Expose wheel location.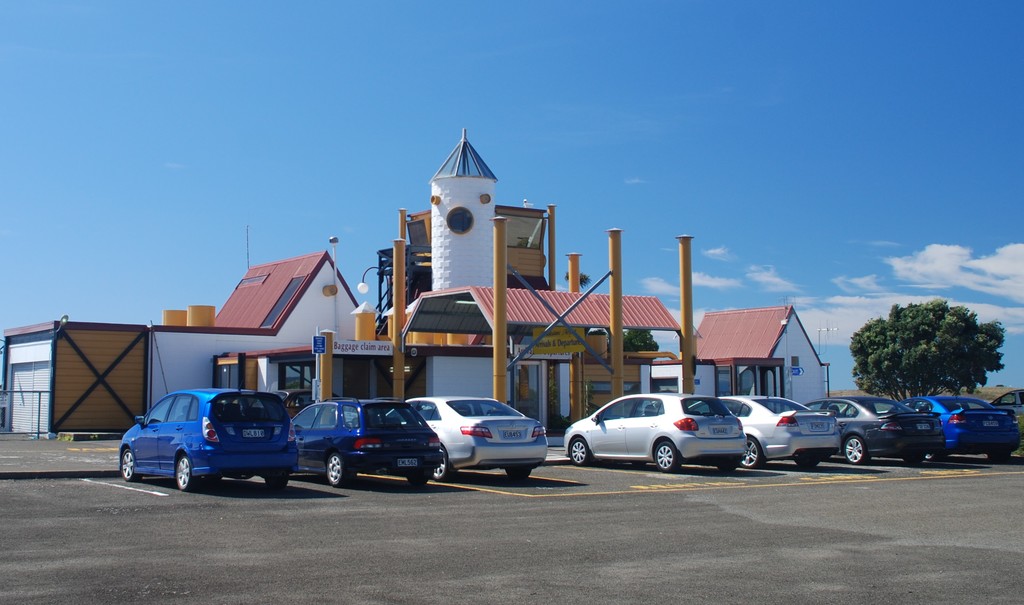
Exposed at x1=738 y1=437 x2=764 y2=471.
